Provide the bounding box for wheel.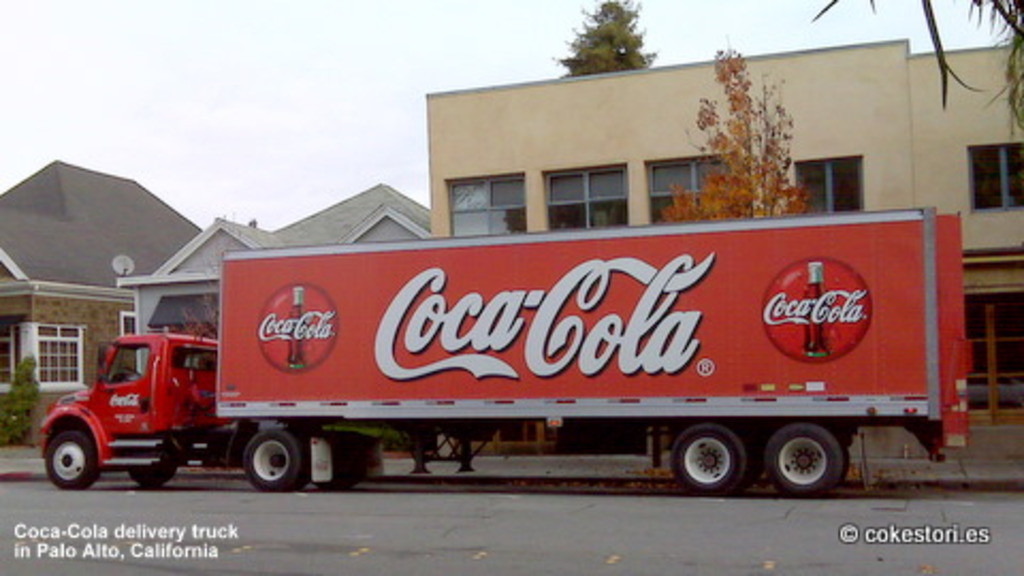
crop(130, 459, 175, 486).
